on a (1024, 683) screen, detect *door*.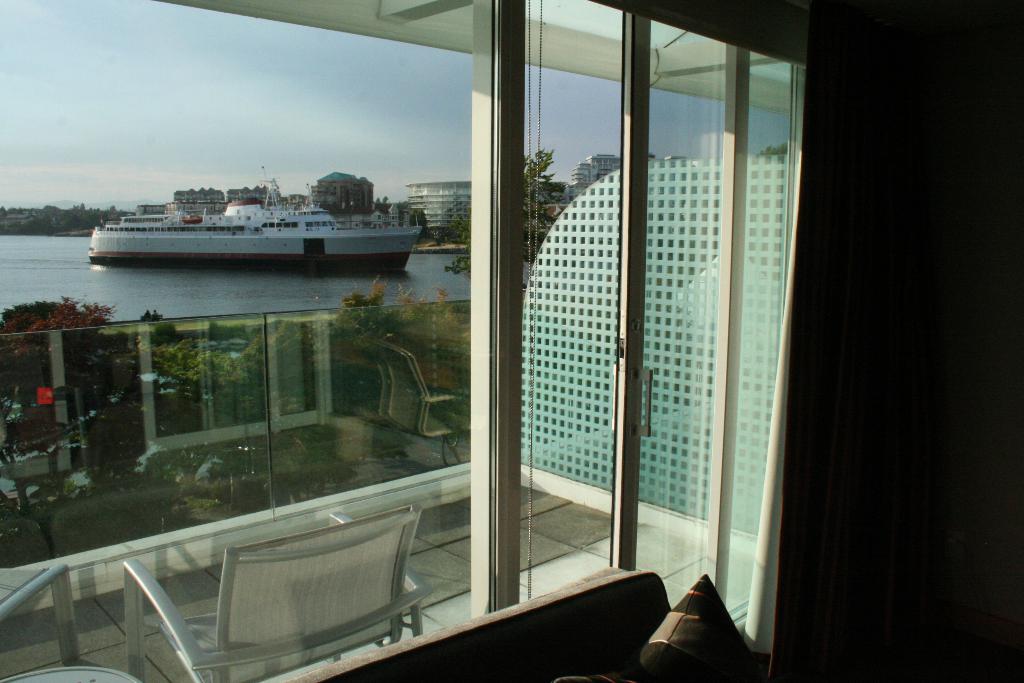
(x1=517, y1=0, x2=723, y2=606).
